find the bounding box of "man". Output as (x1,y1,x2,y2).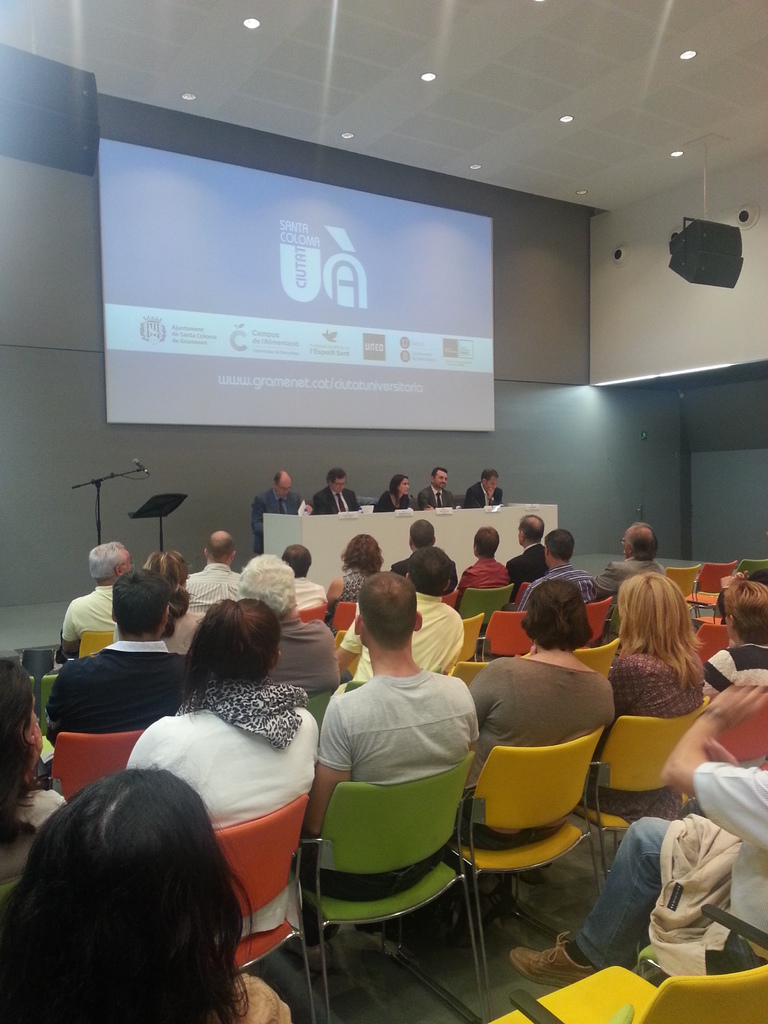
(419,463,463,509).
